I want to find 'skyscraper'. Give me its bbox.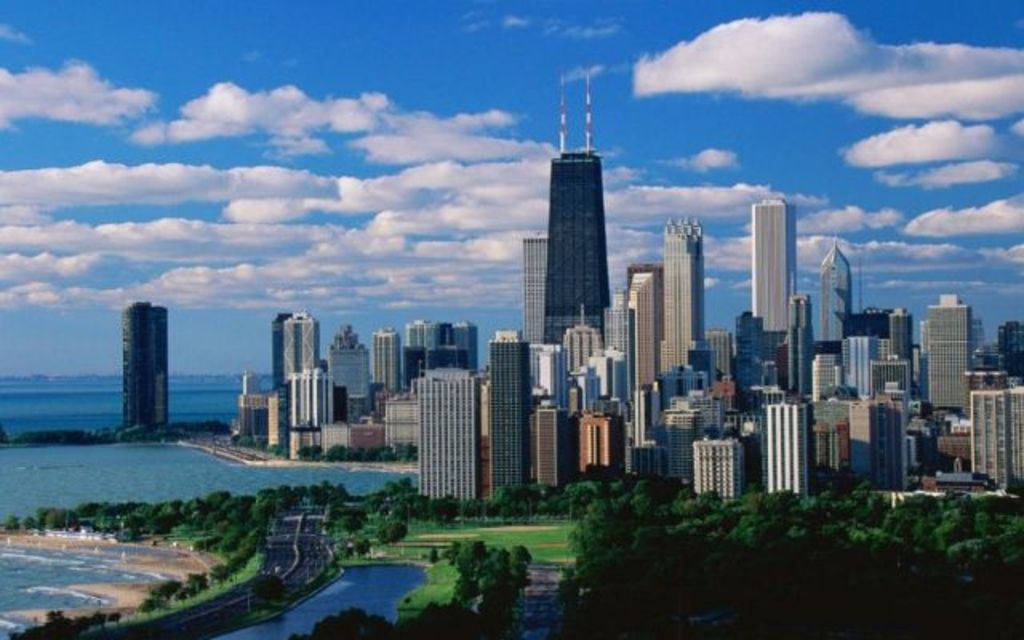
bbox=[920, 288, 979, 414].
